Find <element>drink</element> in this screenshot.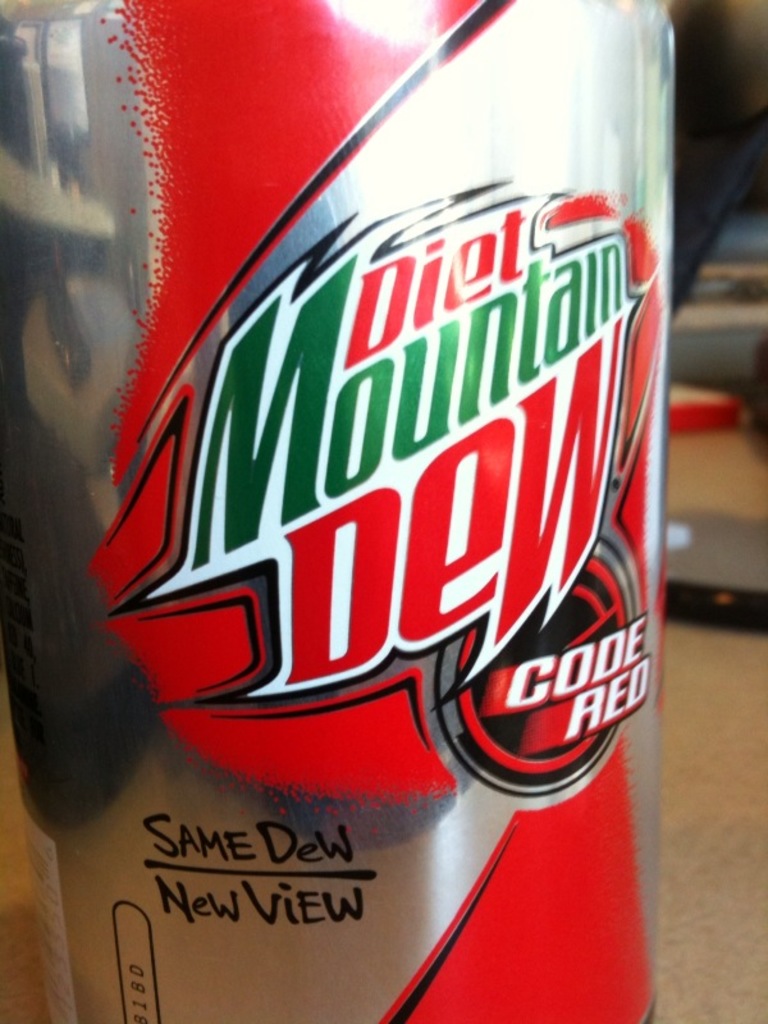
The bounding box for <element>drink</element> is detection(0, 0, 681, 1023).
